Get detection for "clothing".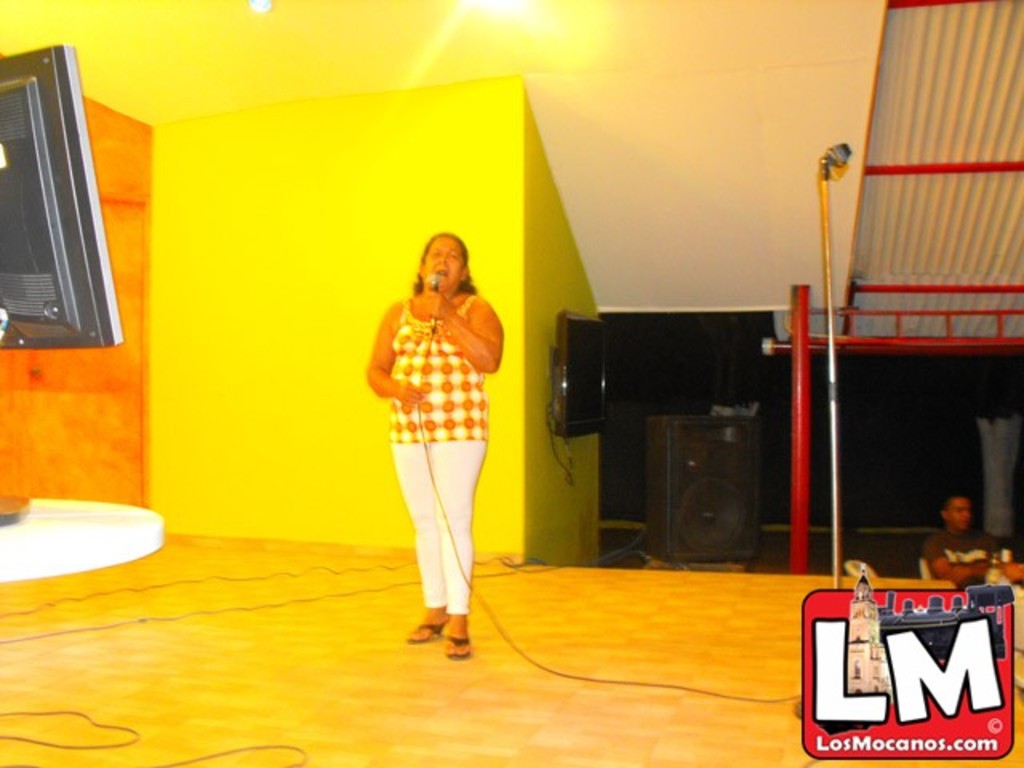
Detection: rect(923, 522, 1018, 600).
